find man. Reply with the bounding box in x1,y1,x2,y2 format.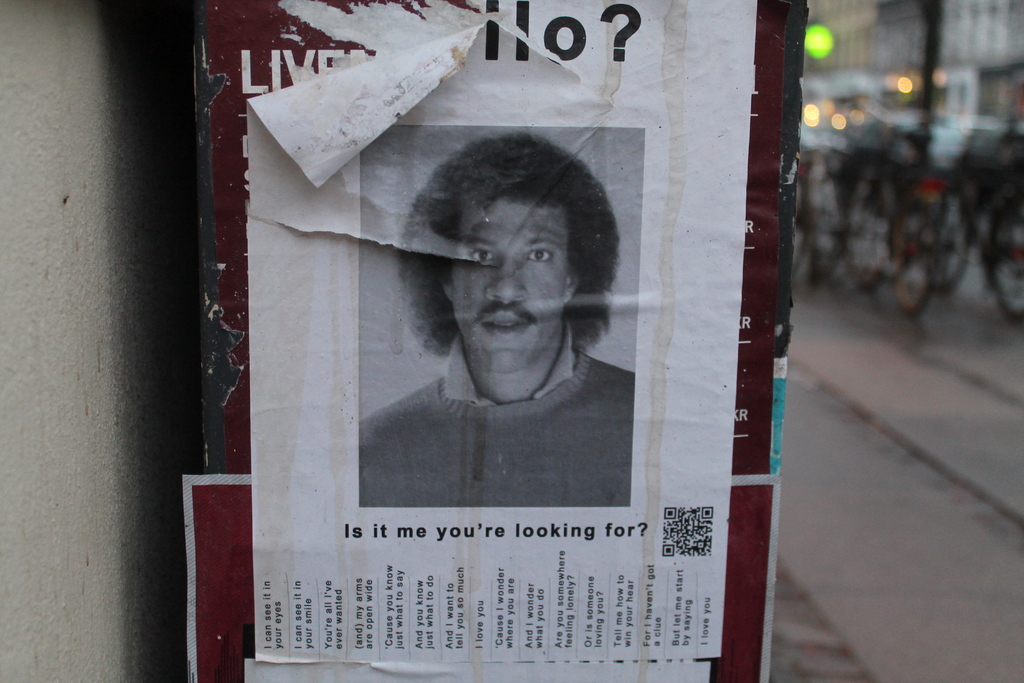
348,138,678,524.
